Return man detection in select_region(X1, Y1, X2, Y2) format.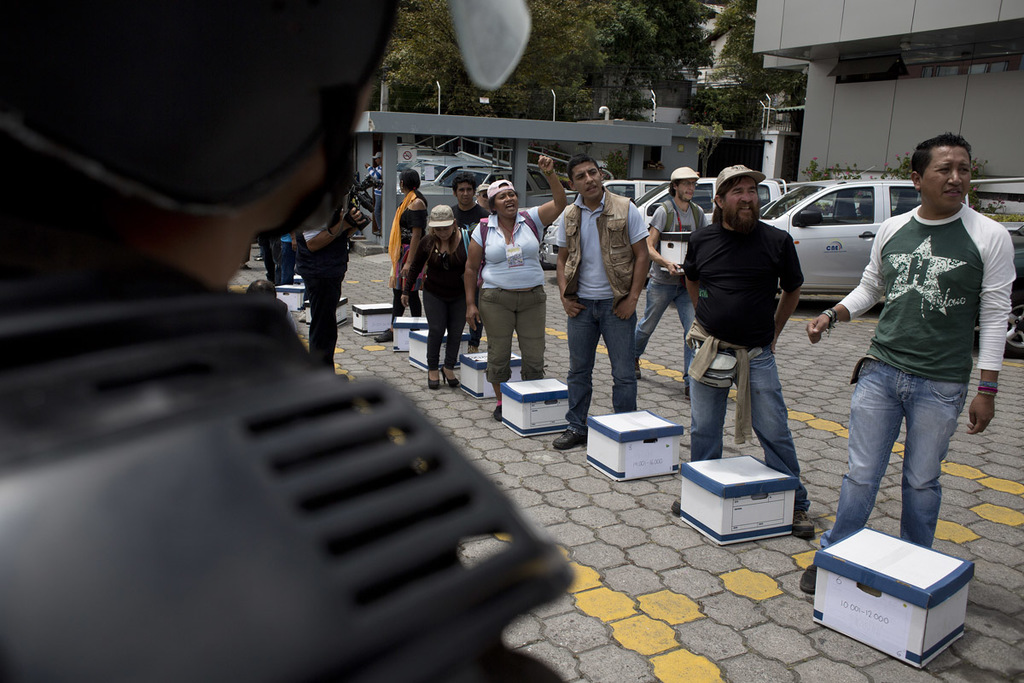
select_region(292, 188, 371, 377).
